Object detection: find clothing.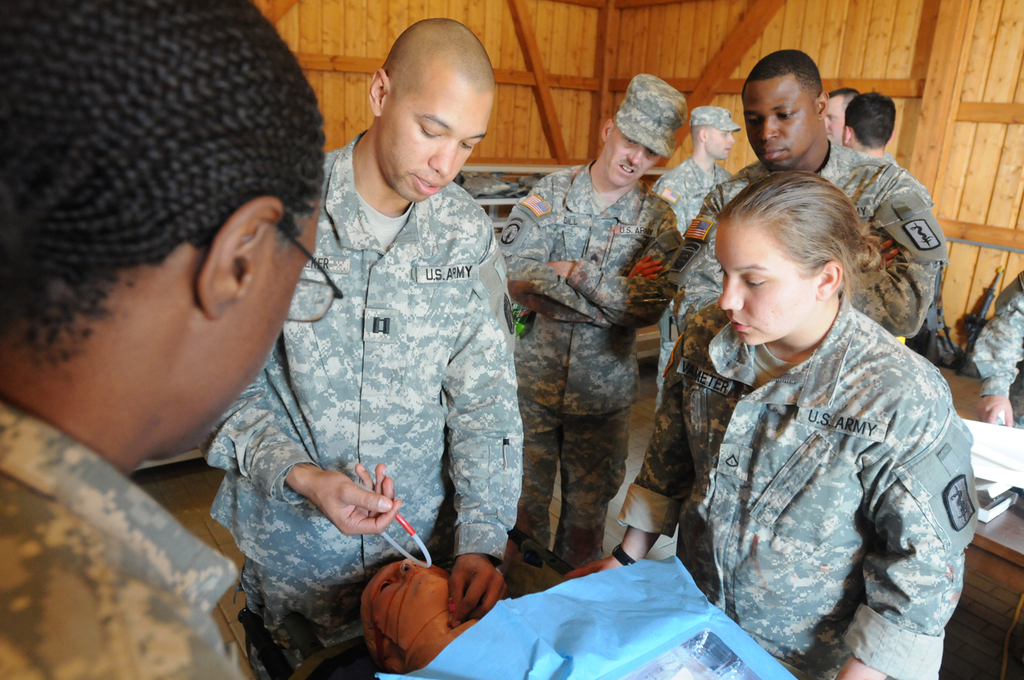
select_region(507, 154, 685, 576).
